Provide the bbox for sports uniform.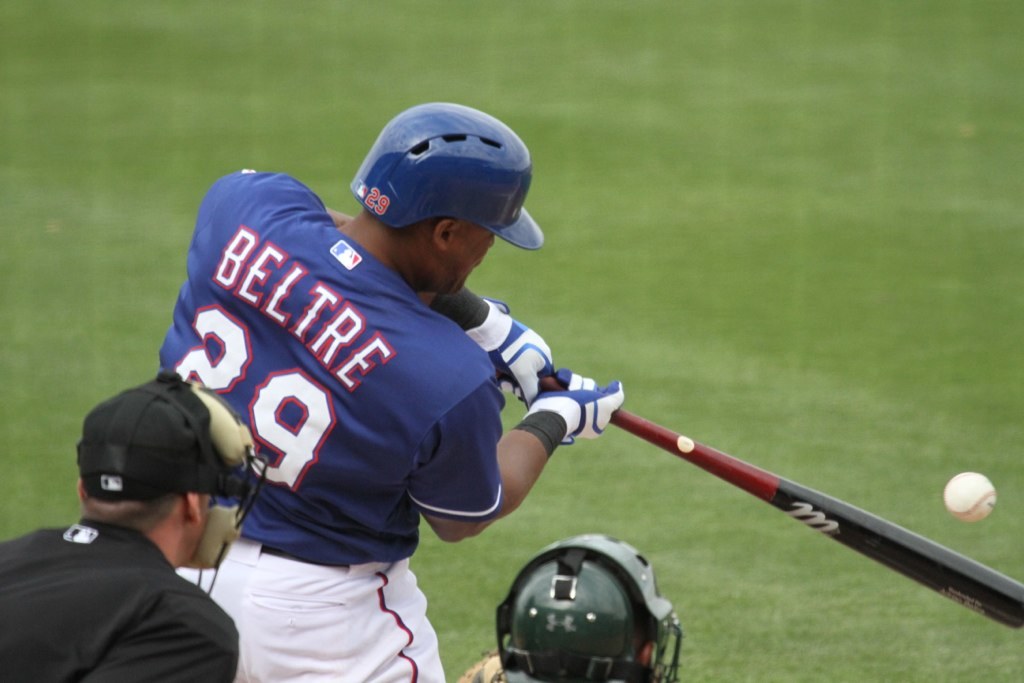
{"x1": 0, "y1": 508, "x2": 235, "y2": 682}.
